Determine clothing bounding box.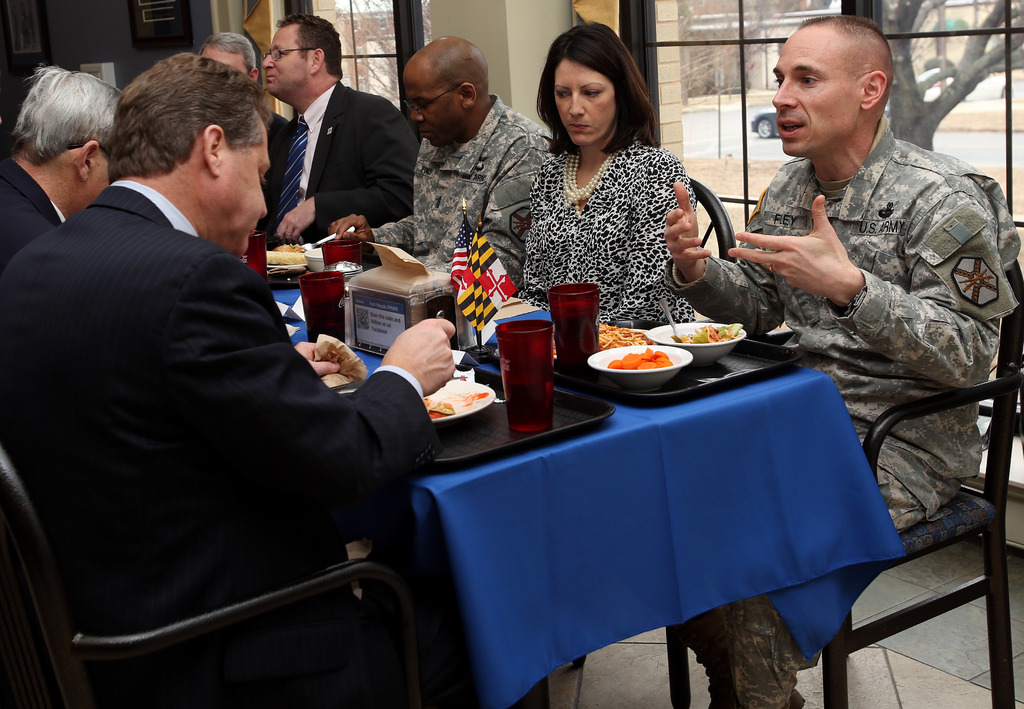
Determined: 660/113/1018/708.
